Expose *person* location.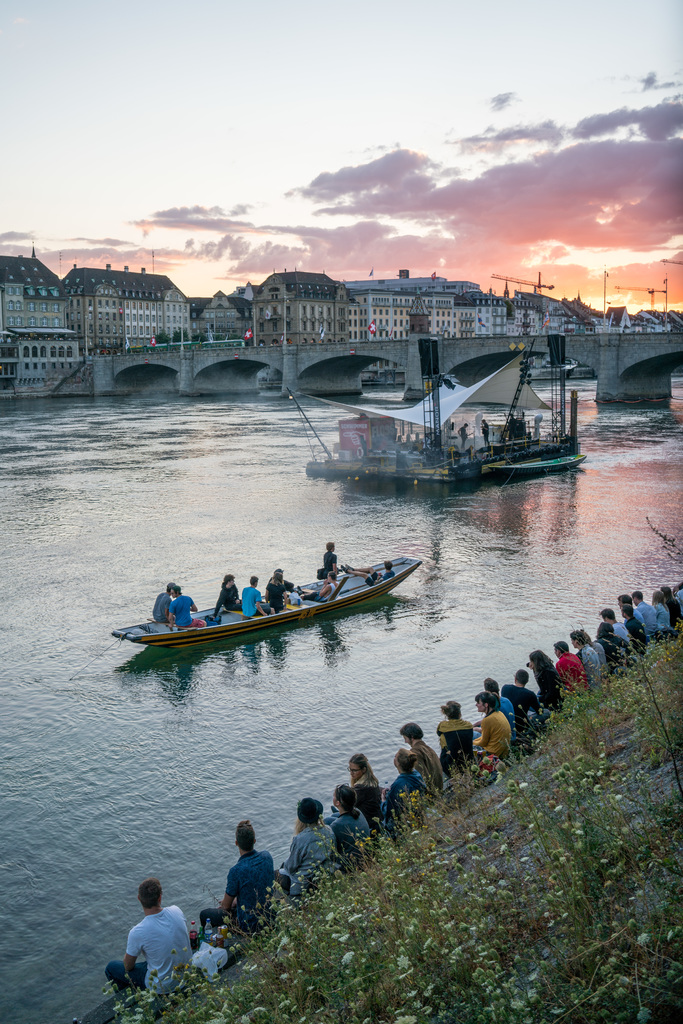
Exposed at crop(481, 421, 488, 449).
